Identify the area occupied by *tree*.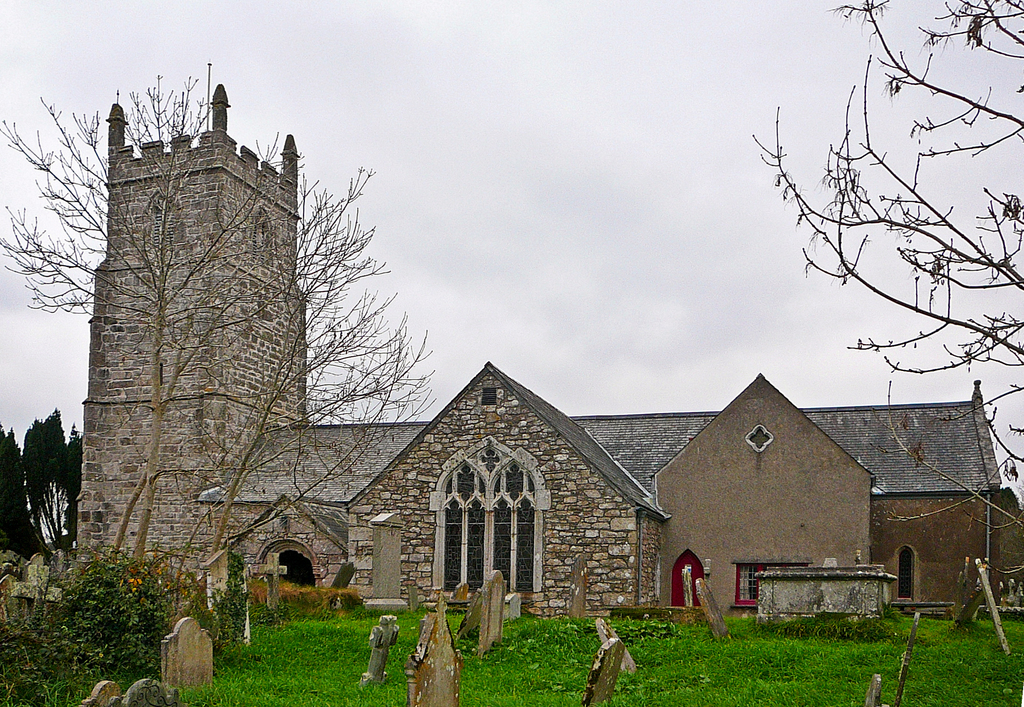
Area: 194, 172, 439, 604.
